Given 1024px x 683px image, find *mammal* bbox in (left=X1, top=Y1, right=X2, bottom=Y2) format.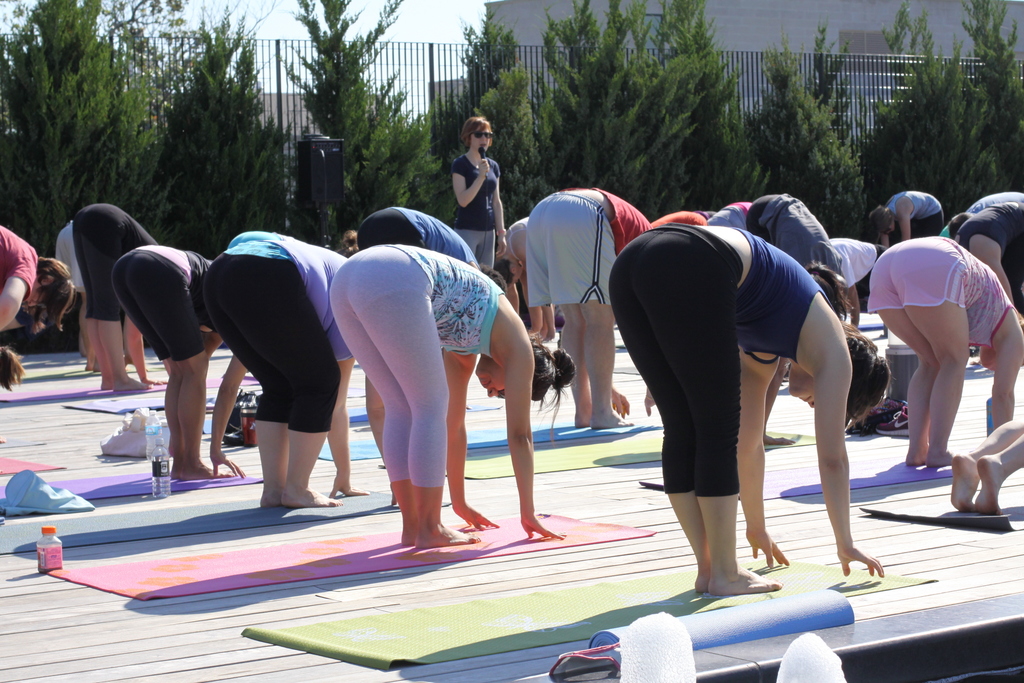
(left=525, top=183, right=656, bottom=432).
